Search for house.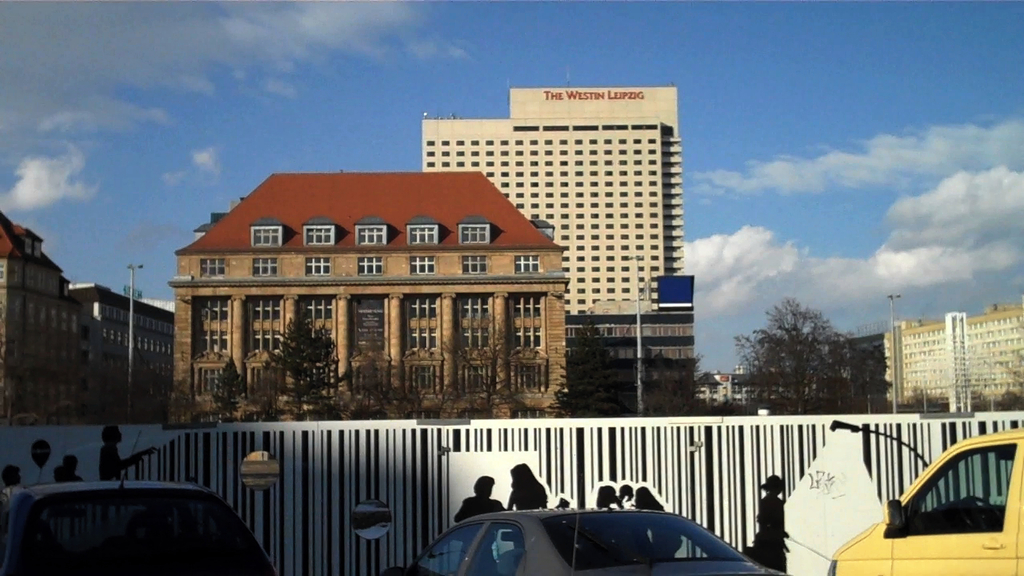
Found at Rect(694, 362, 843, 434).
